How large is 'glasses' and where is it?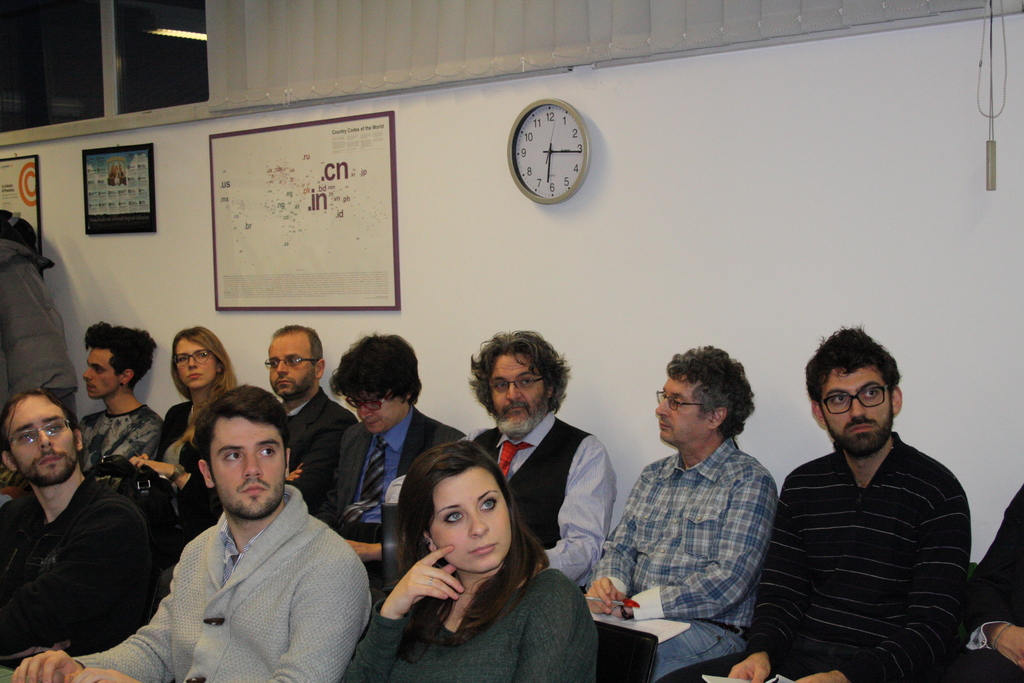
Bounding box: crop(488, 375, 547, 391).
